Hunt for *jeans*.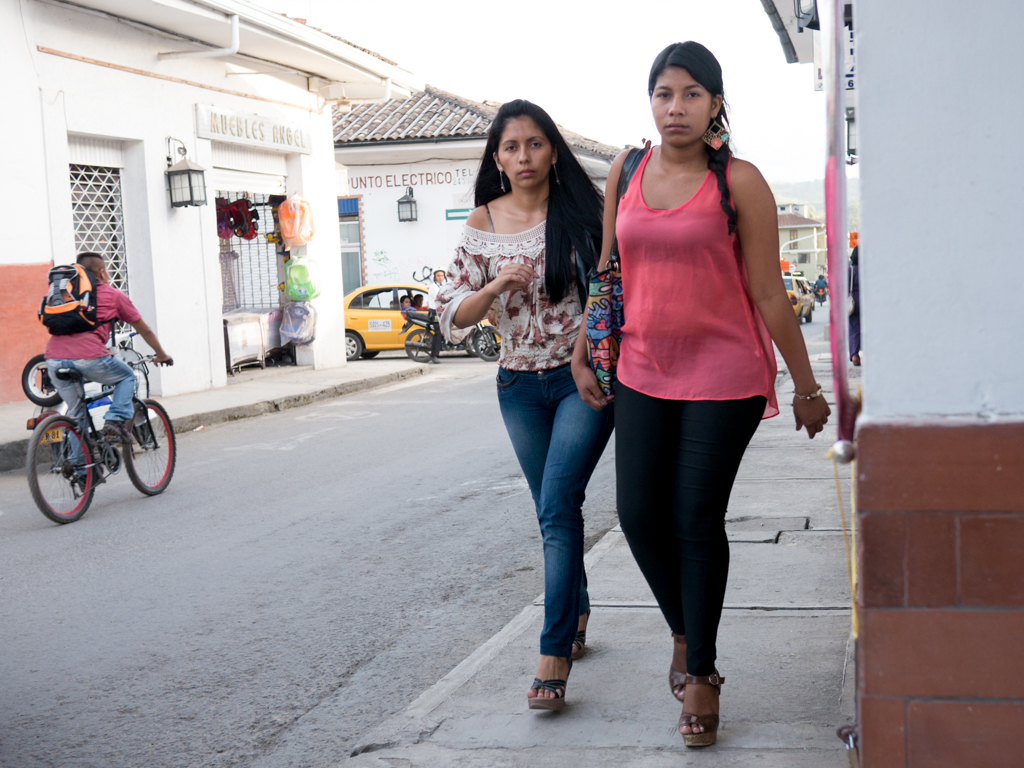
Hunted down at bbox=(502, 367, 619, 682).
